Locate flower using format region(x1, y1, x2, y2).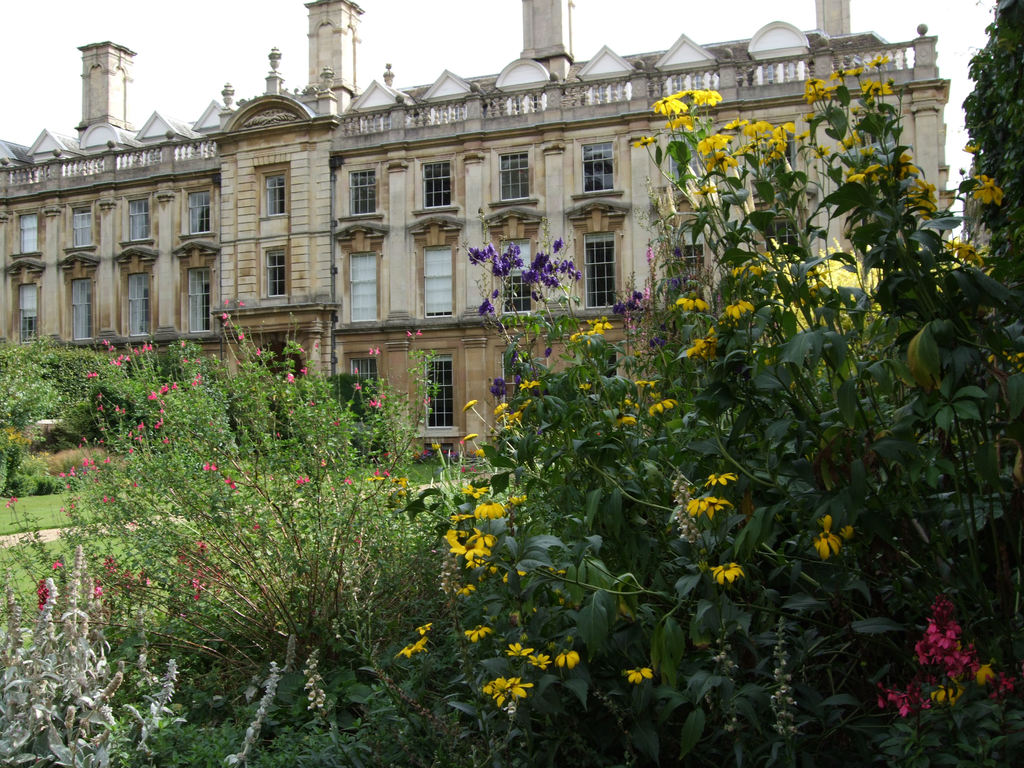
region(465, 434, 476, 441).
